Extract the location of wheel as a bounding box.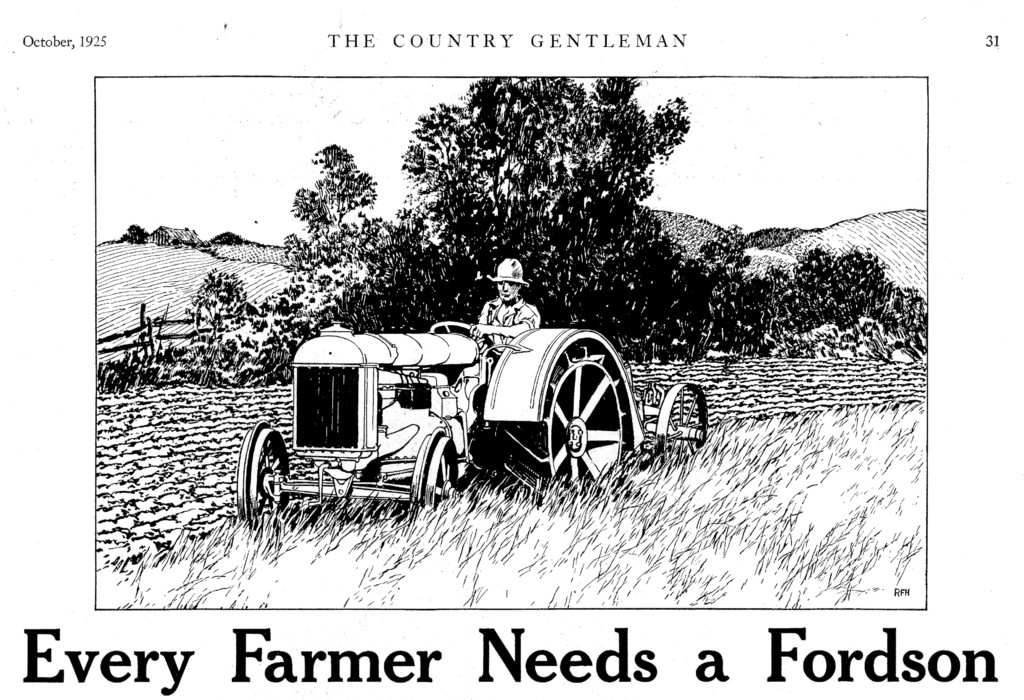
{"x1": 230, "y1": 417, "x2": 326, "y2": 525}.
